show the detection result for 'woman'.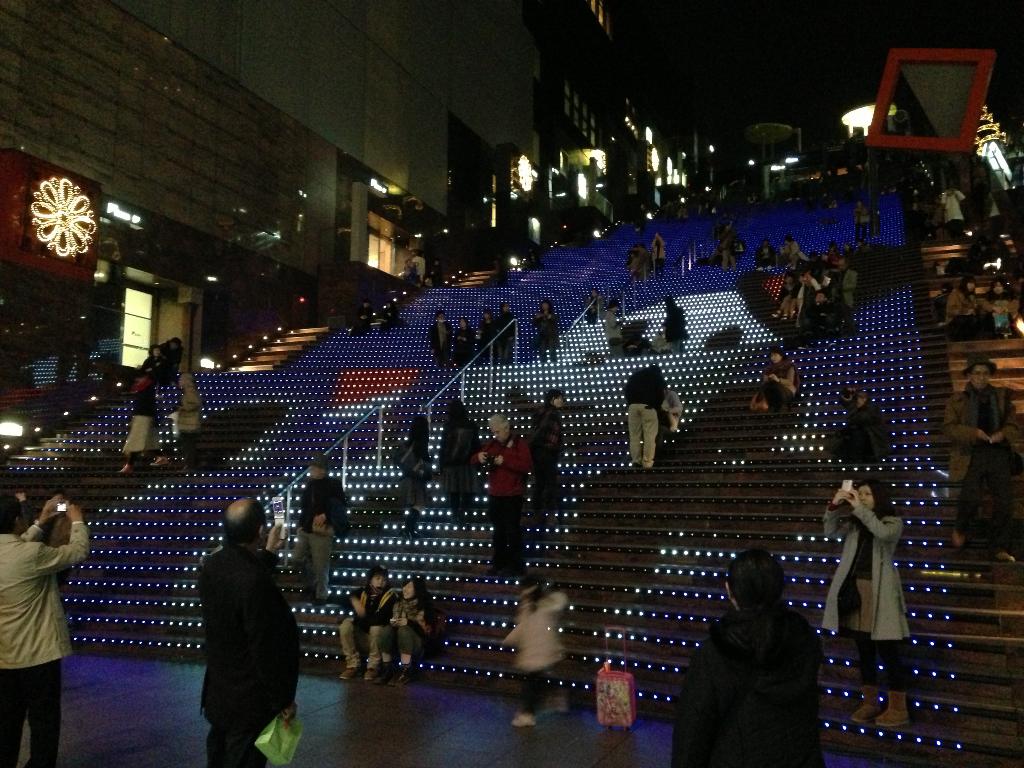
left=943, top=276, right=987, bottom=347.
